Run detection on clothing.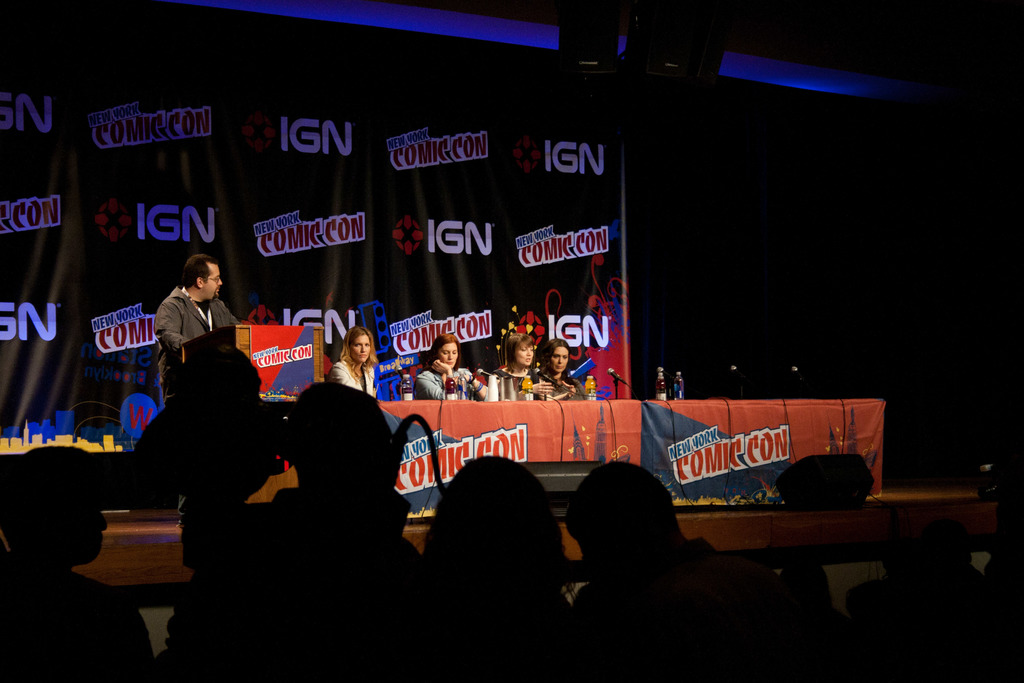
Result: bbox(325, 365, 375, 398).
